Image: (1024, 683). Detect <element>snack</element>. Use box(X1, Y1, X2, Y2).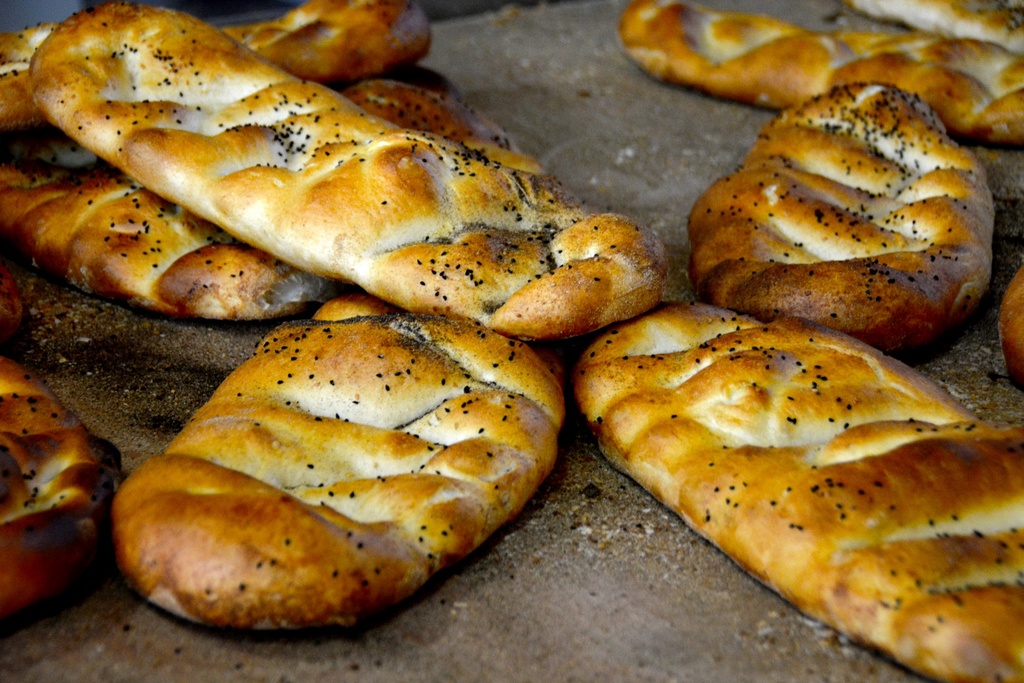
box(0, 350, 120, 625).
